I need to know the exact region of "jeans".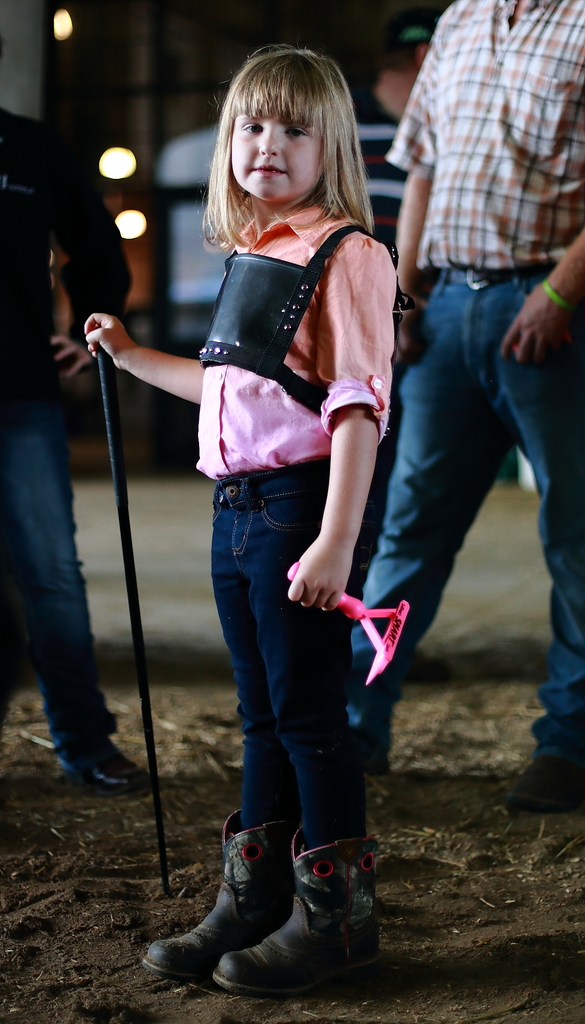
Region: select_region(349, 260, 584, 765).
